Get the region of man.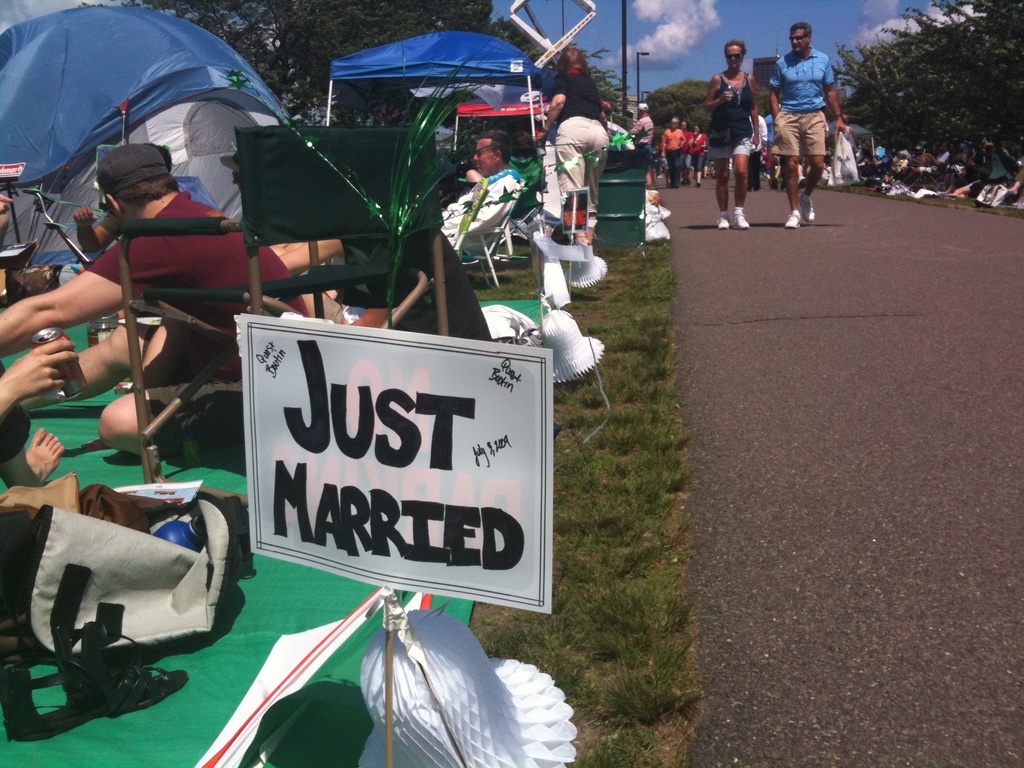
{"x1": 441, "y1": 127, "x2": 524, "y2": 260}.
